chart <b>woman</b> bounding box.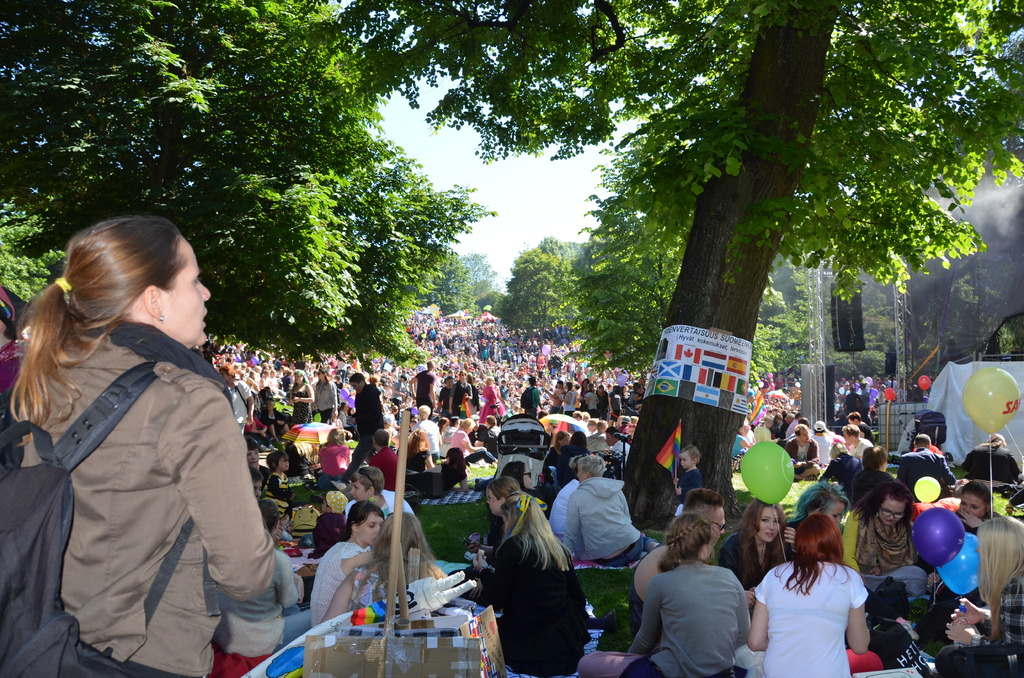
Charted: Rect(769, 479, 846, 564).
